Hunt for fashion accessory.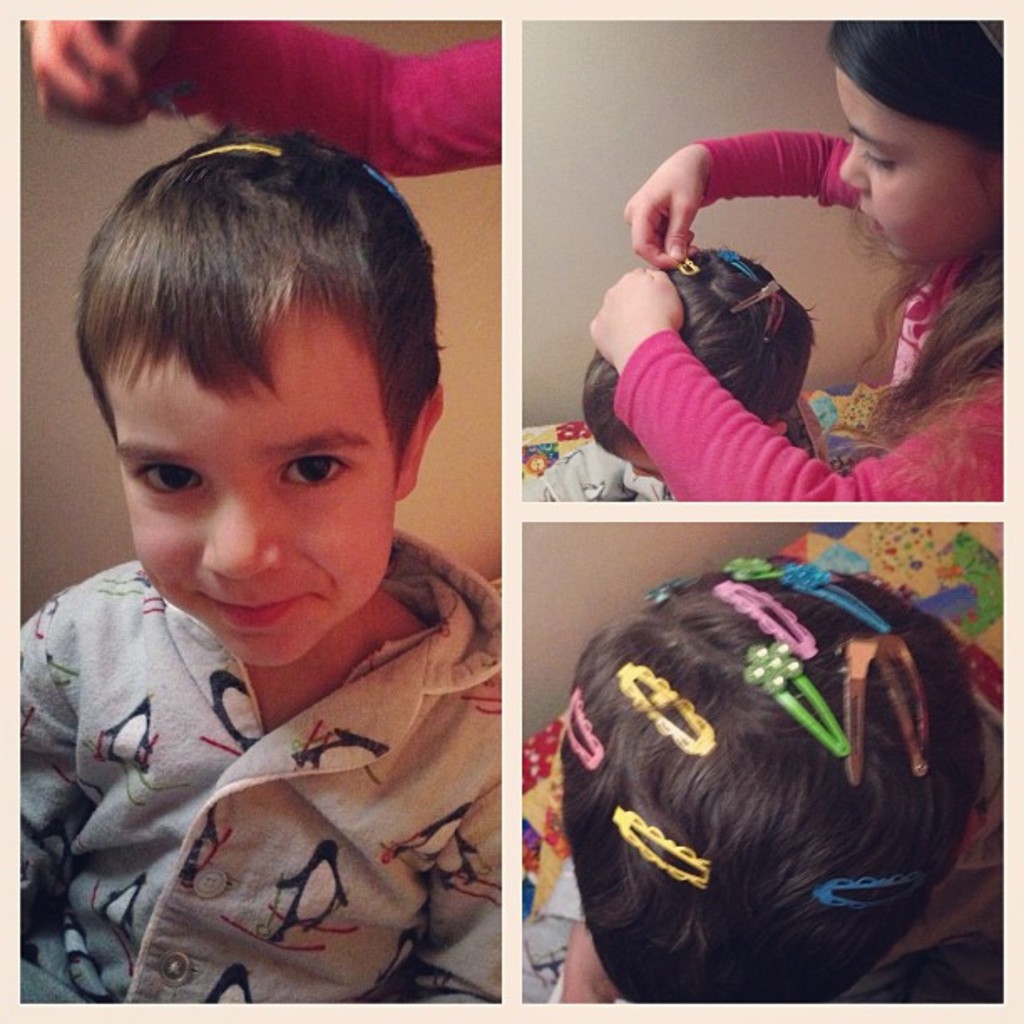
Hunted down at 678 246 703 284.
